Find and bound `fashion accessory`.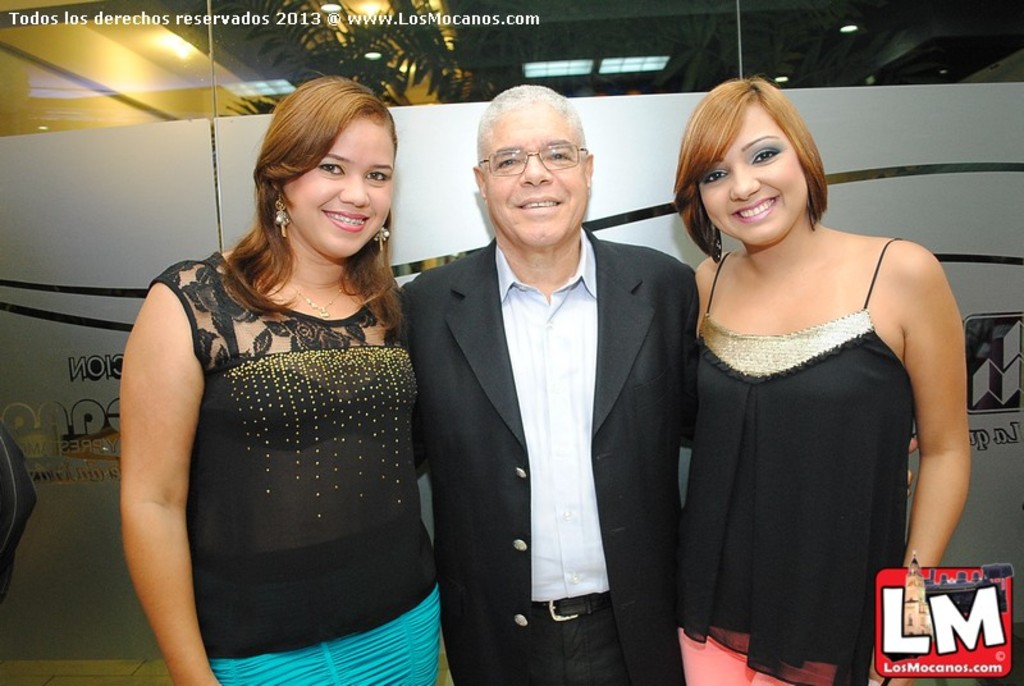
Bound: x1=273, y1=196, x2=289, y2=242.
